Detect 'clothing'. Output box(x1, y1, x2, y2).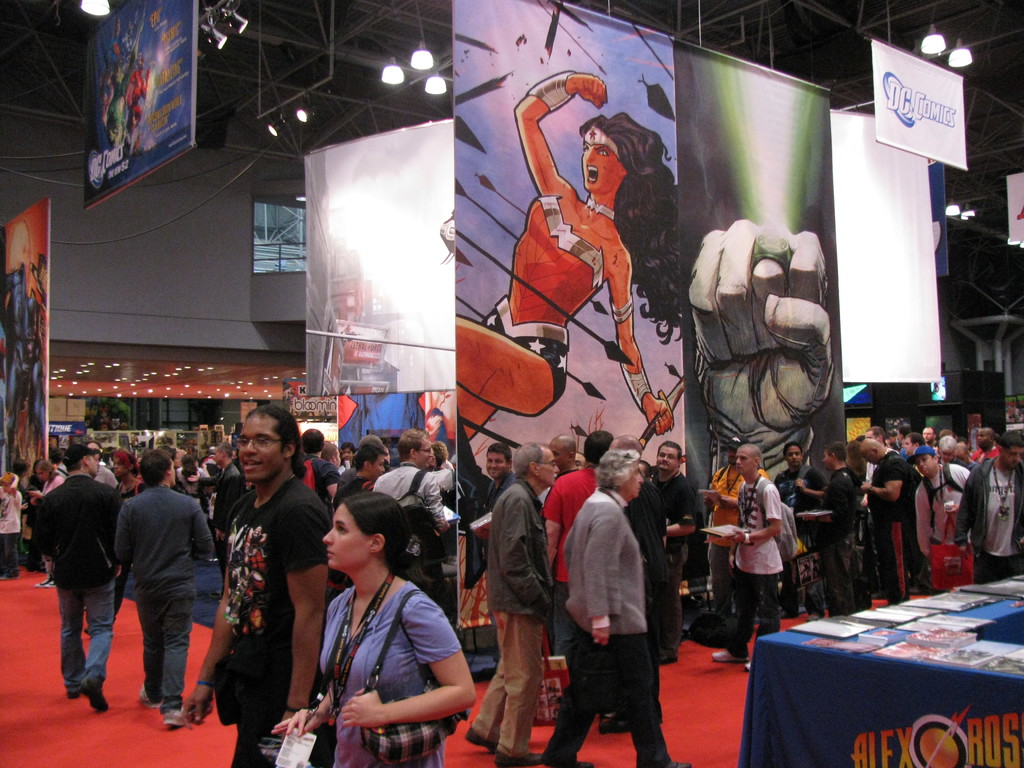
box(710, 458, 761, 617).
